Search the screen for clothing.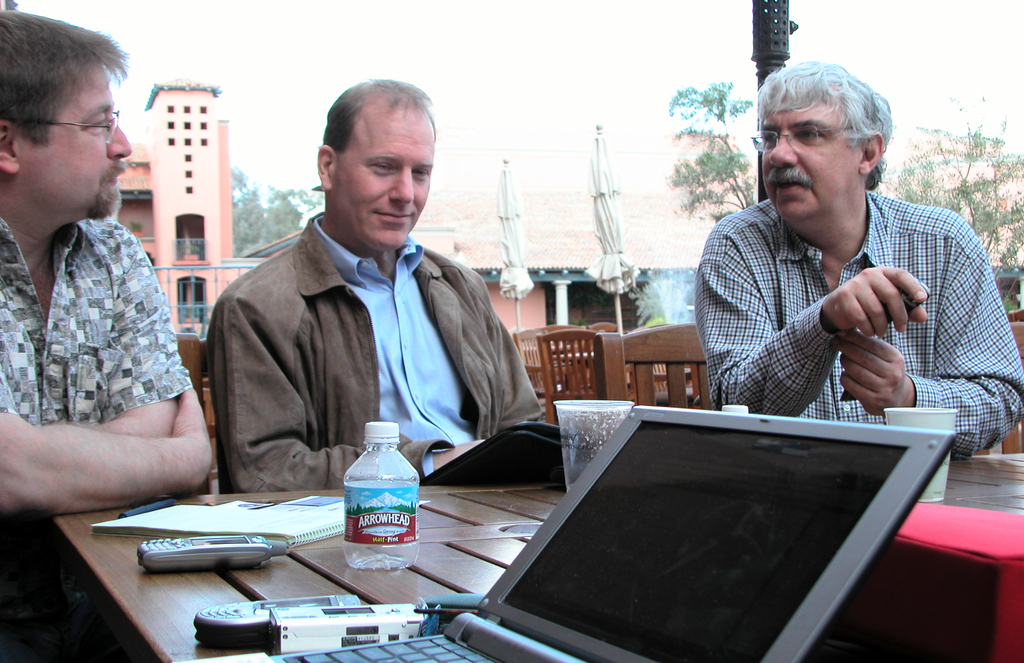
Found at (x1=0, y1=214, x2=196, y2=662).
